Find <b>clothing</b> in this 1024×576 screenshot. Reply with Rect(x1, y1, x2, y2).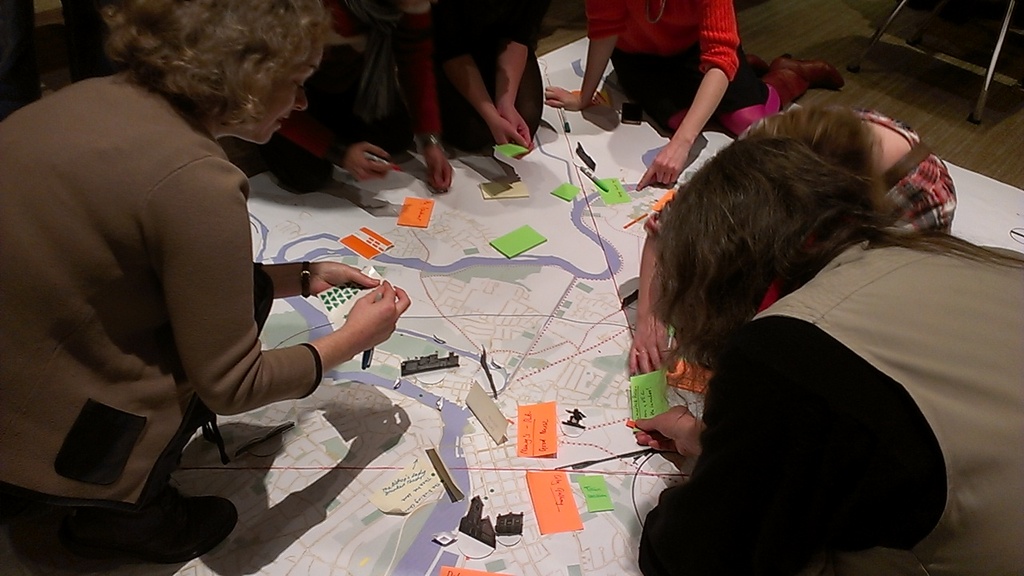
Rect(1, 71, 330, 575).
